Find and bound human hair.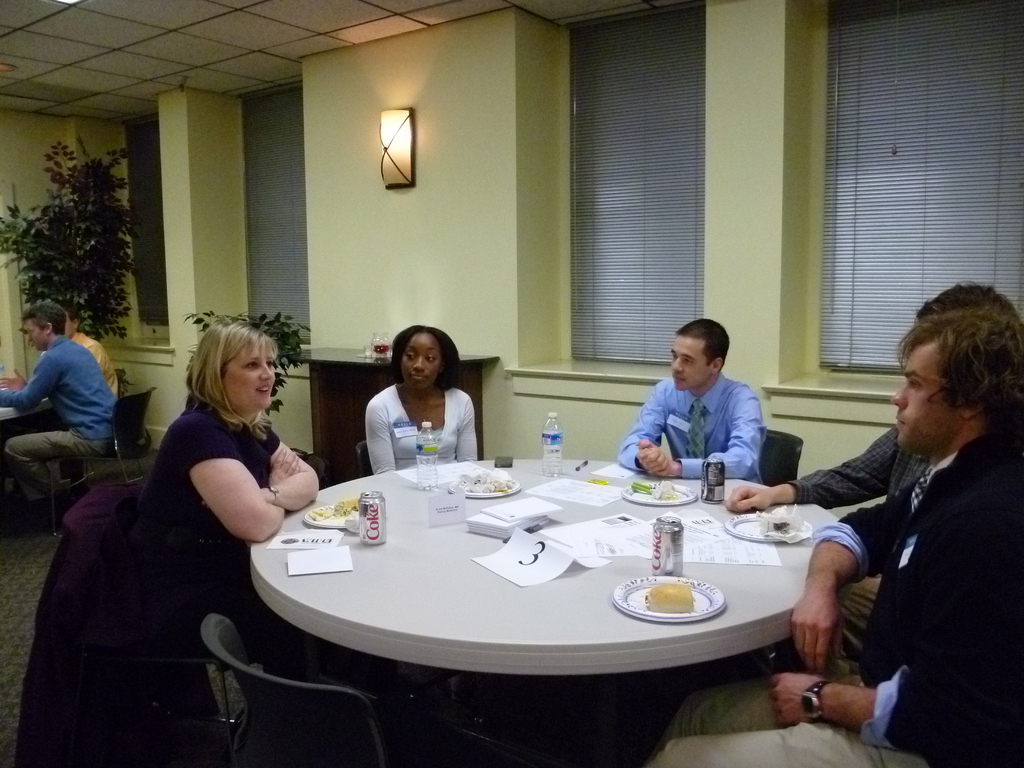
Bound: BBox(174, 328, 269, 439).
